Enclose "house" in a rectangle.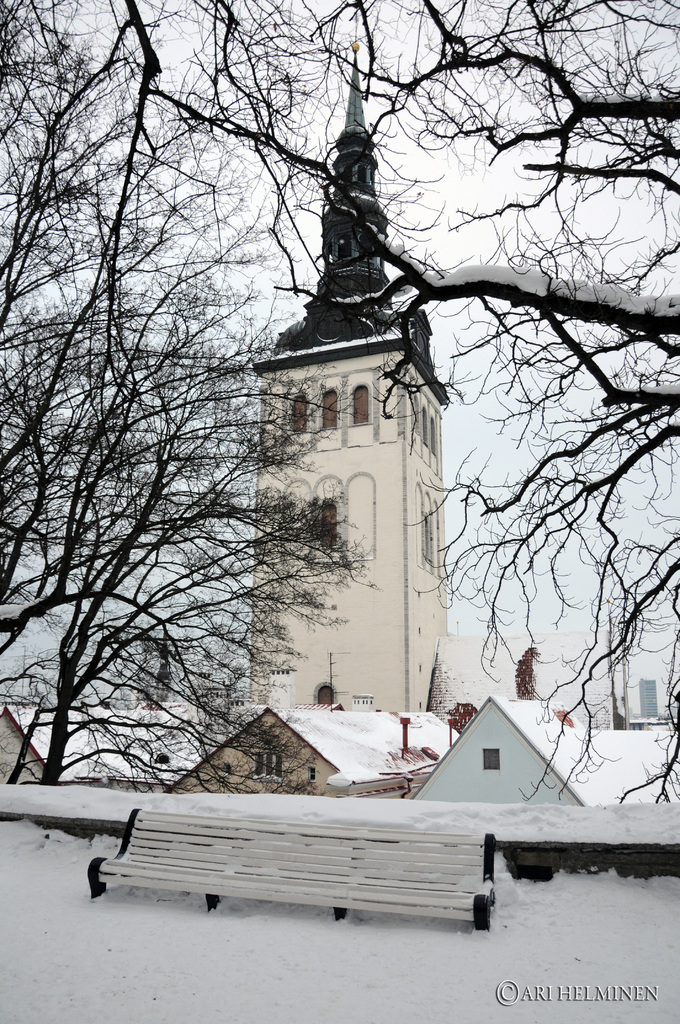
[407,693,677,806].
